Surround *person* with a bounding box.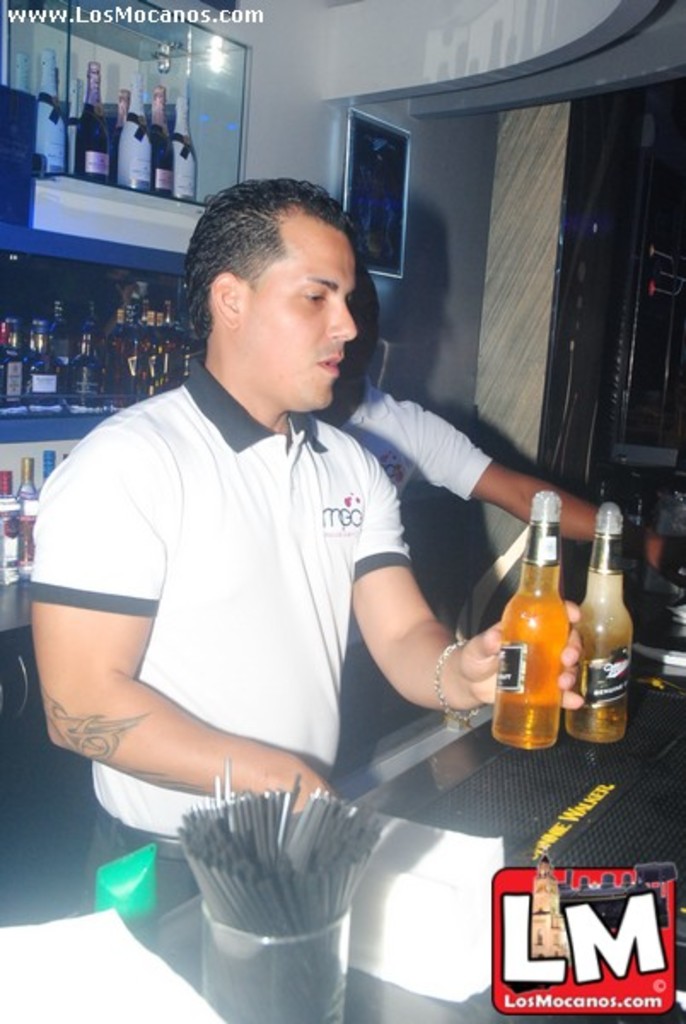
34,174,582,930.
